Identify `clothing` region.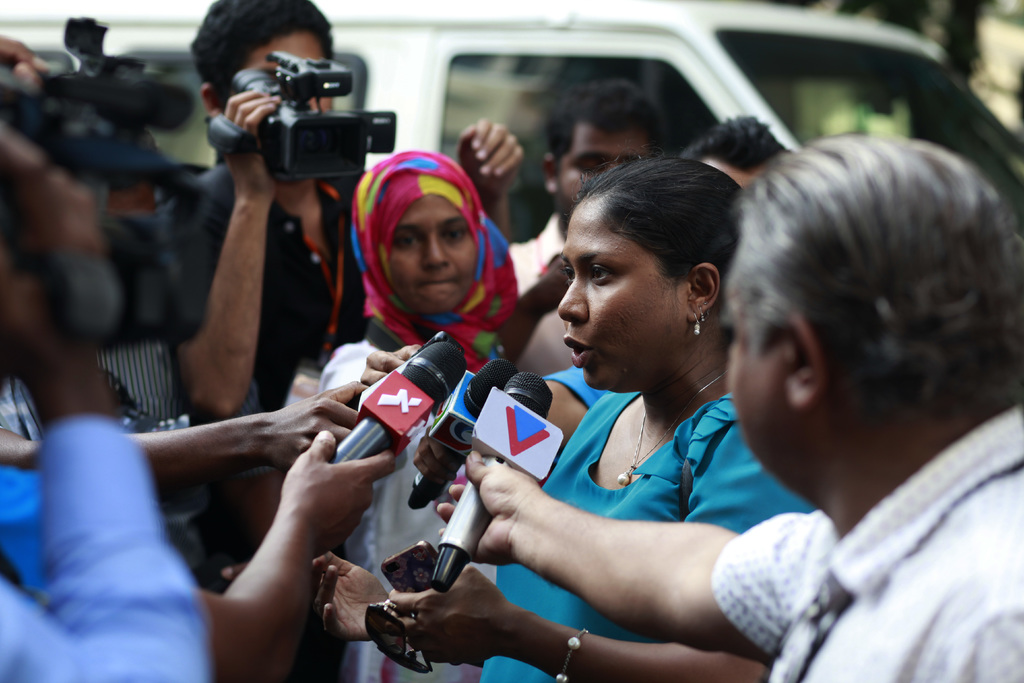
Region: bbox=(701, 201, 1023, 674).
